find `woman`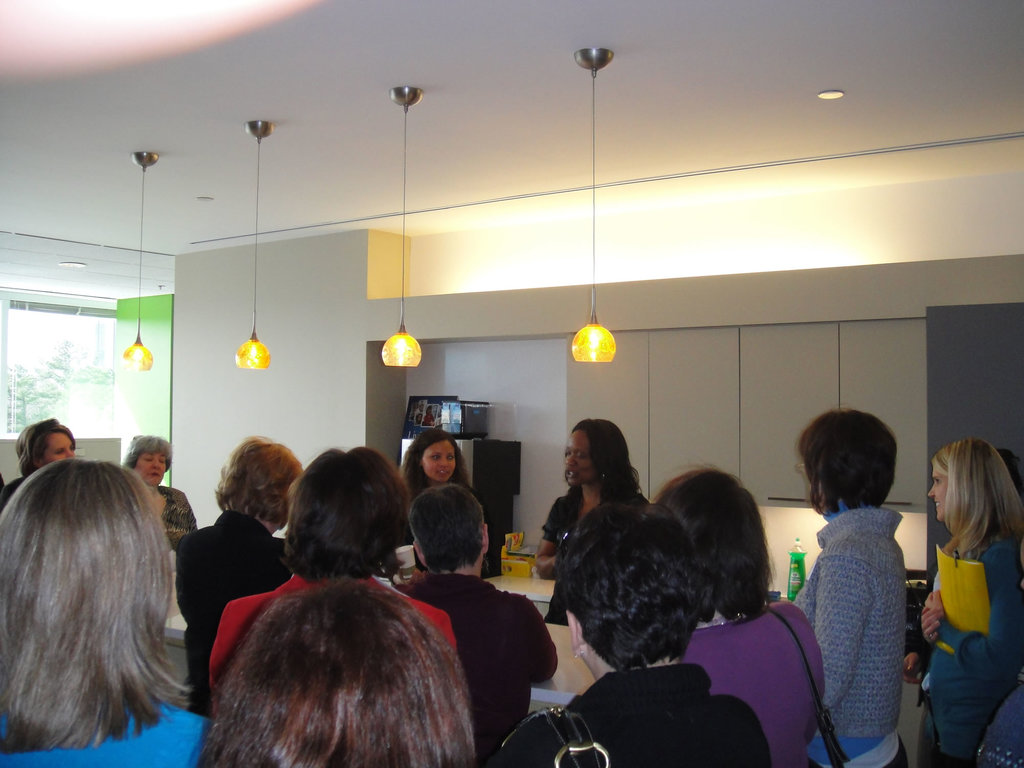
locate(413, 435, 489, 526)
